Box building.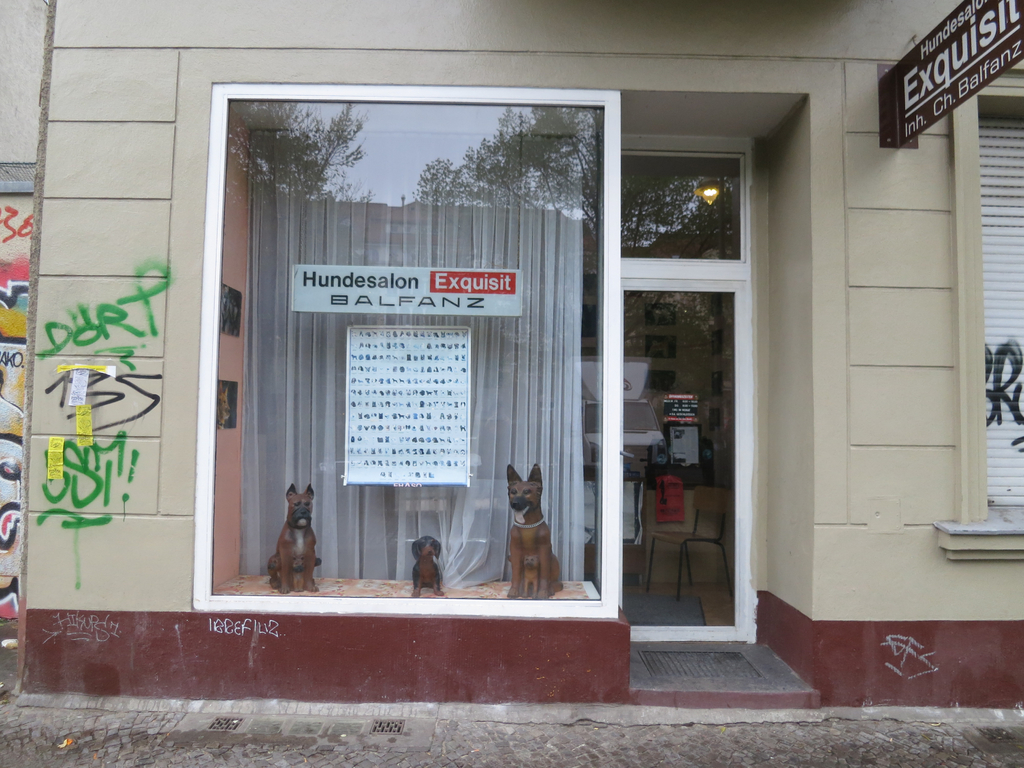
[0, 0, 1023, 705].
